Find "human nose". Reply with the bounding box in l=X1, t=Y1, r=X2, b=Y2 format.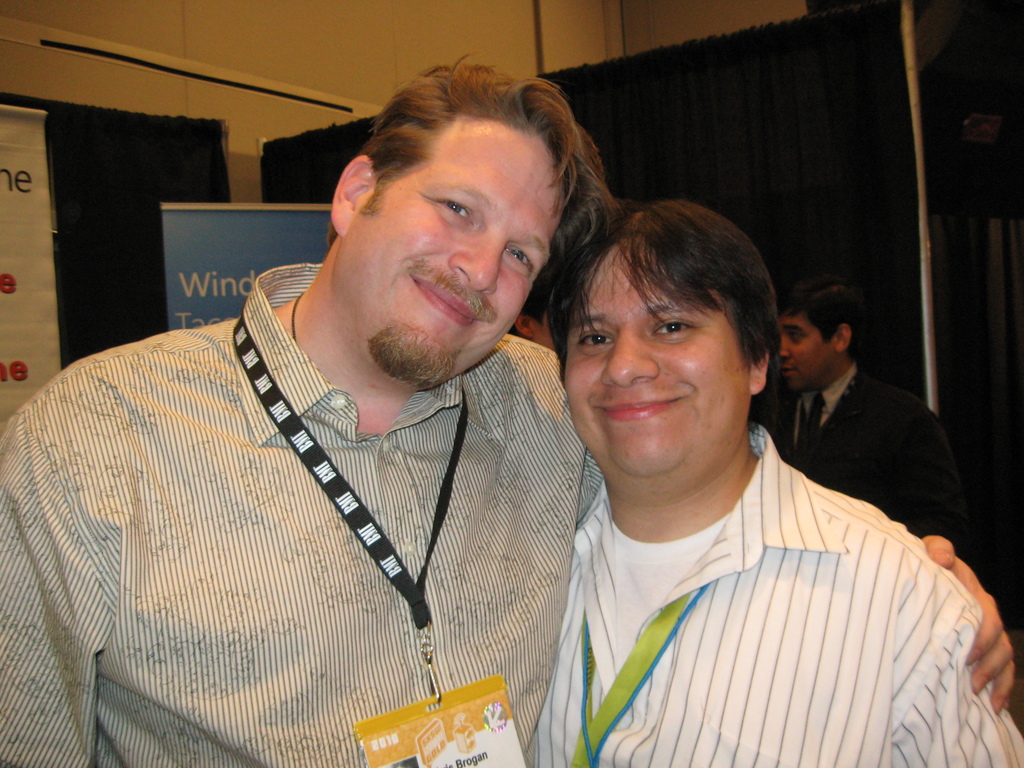
l=778, t=336, r=793, b=360.
